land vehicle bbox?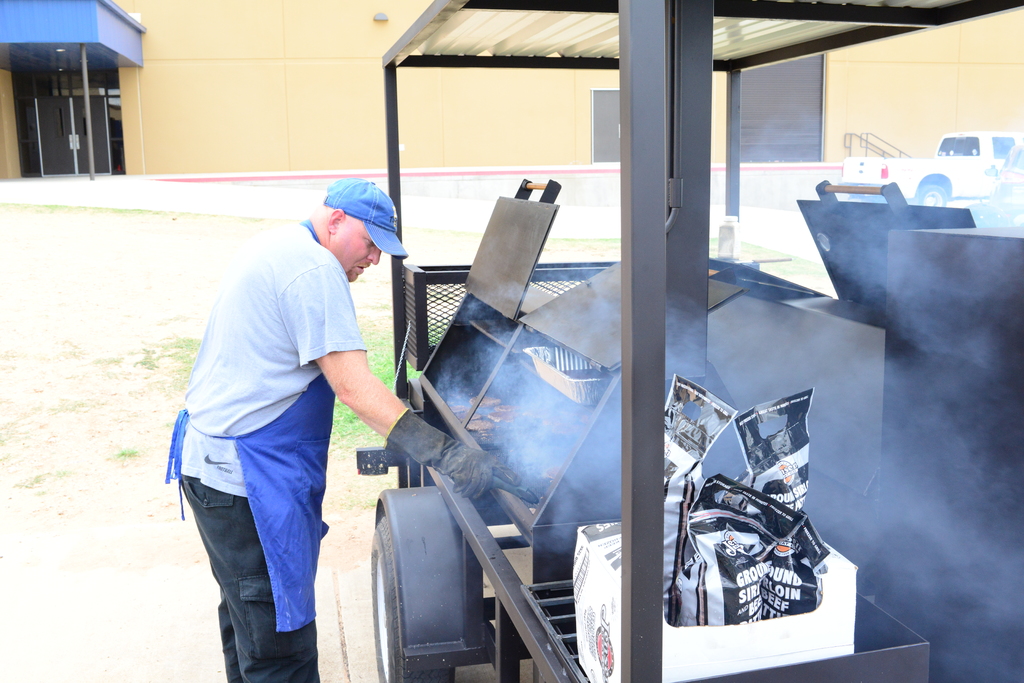
left=351, top=0, right=1023, bottom=682
